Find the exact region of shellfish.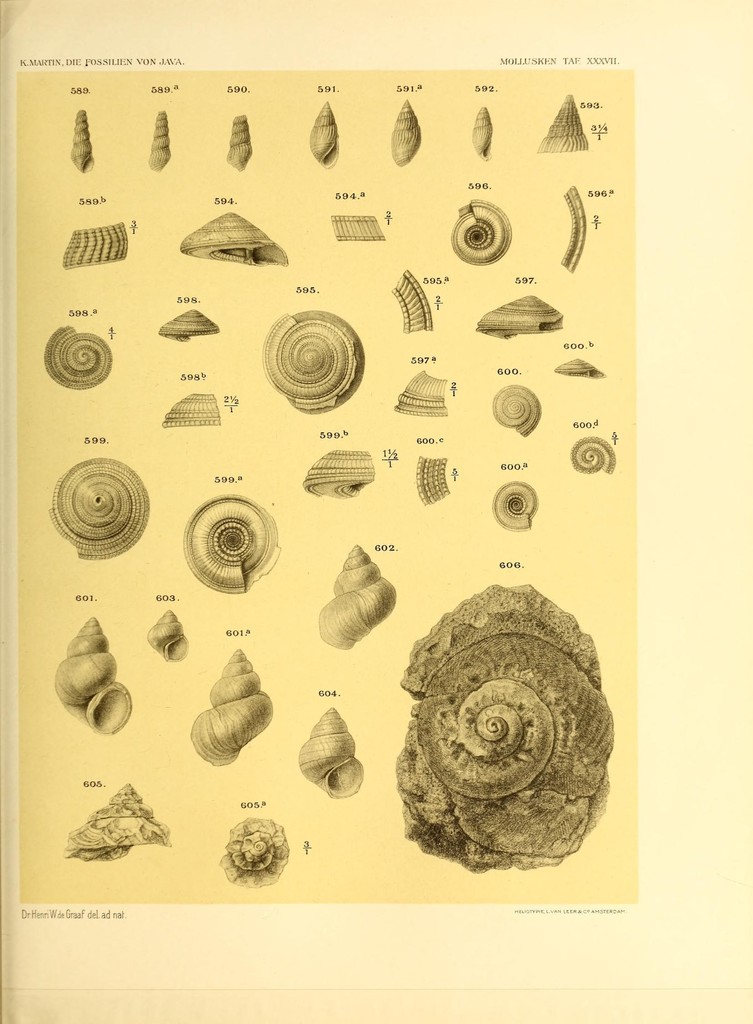
Exact region: <bbox>390, 371, 450, 417</bbox>.
